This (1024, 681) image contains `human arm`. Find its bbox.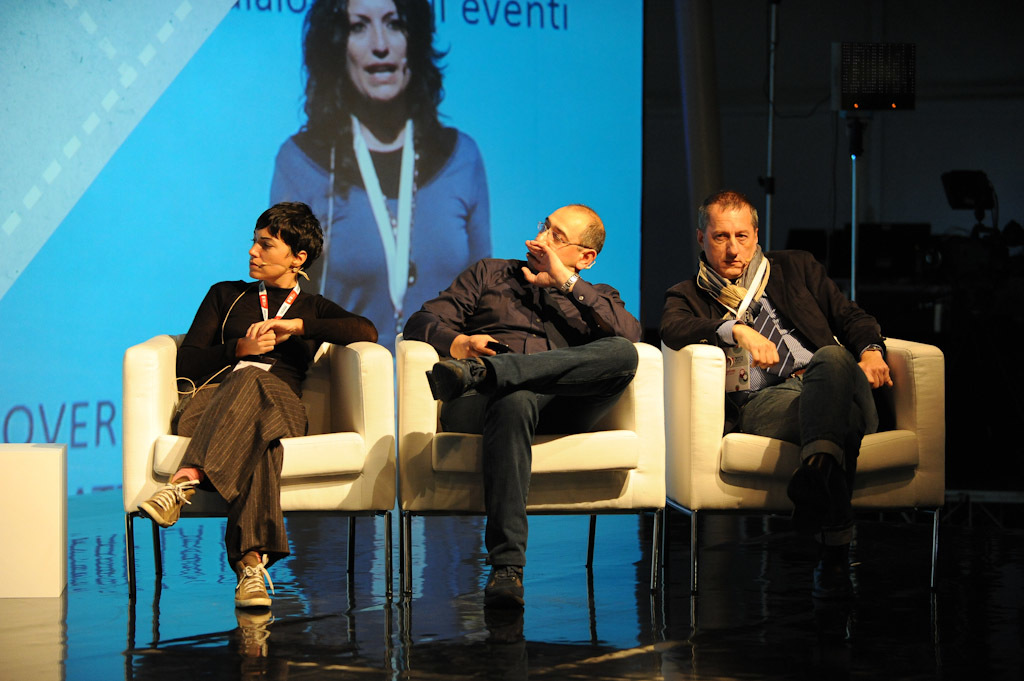
<bbox>180, 307, 278, 379</bbox>.
